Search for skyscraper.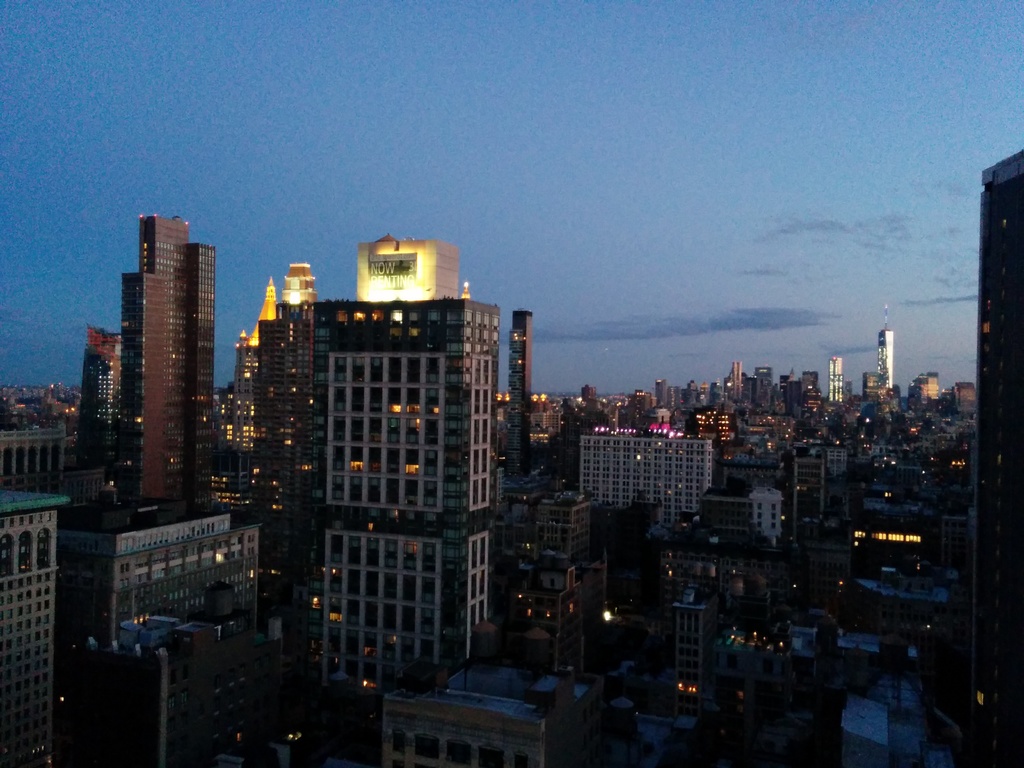
Found at left=874, top=305, right=898, bottom=390.
